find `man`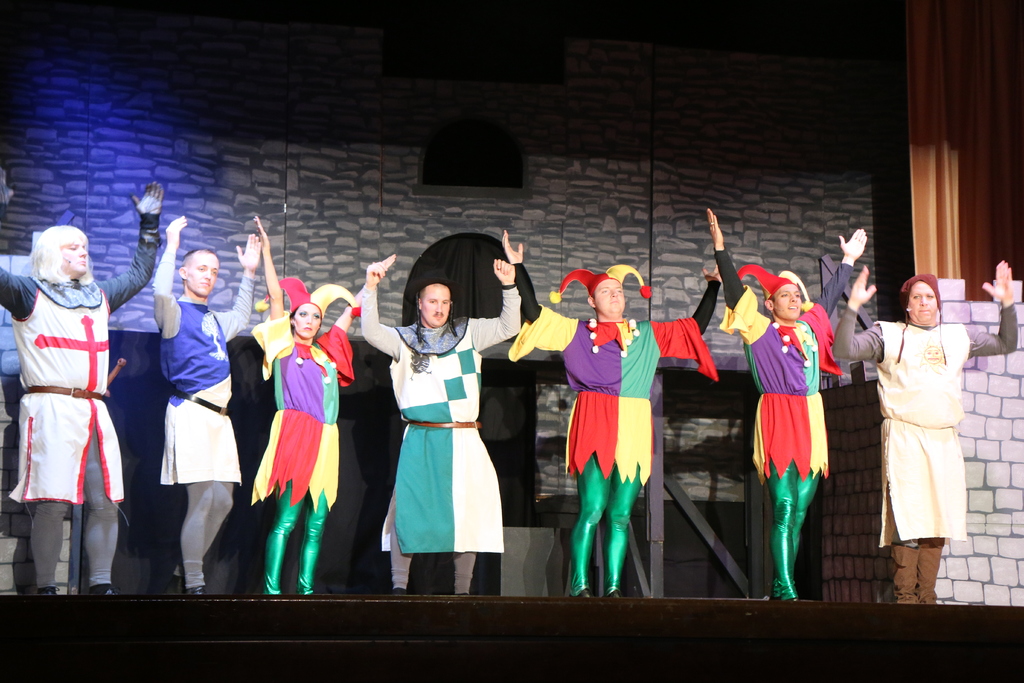
select_region(360, 259, 519, 600)
